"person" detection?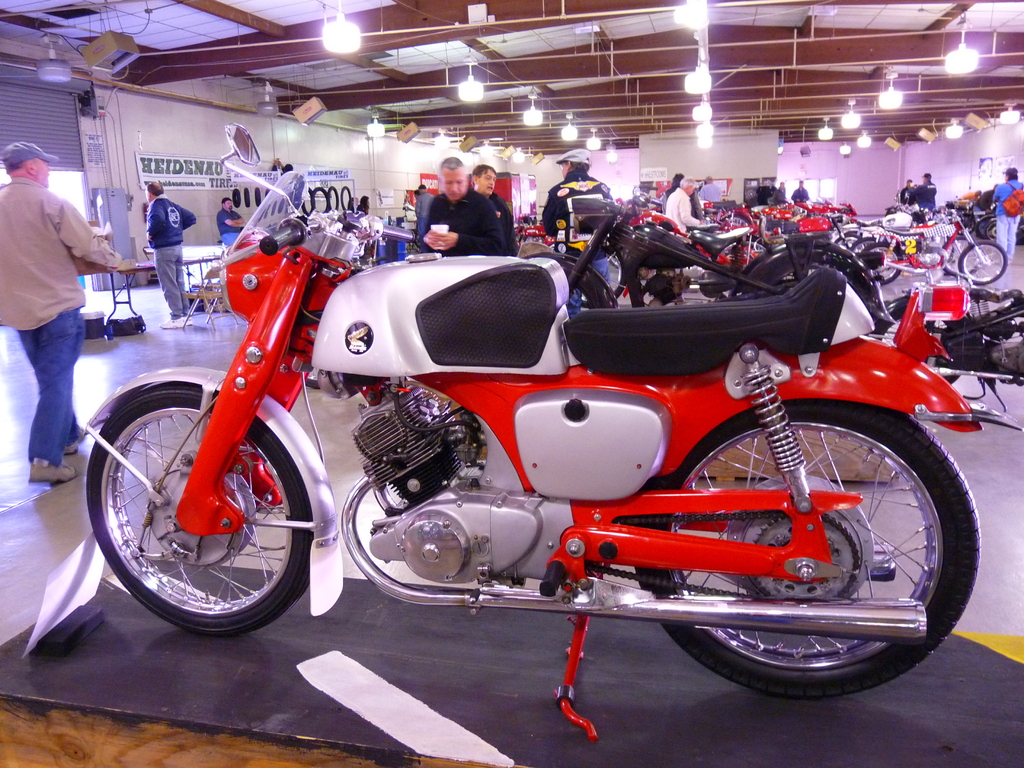
<box>218,199,246,240</box>
